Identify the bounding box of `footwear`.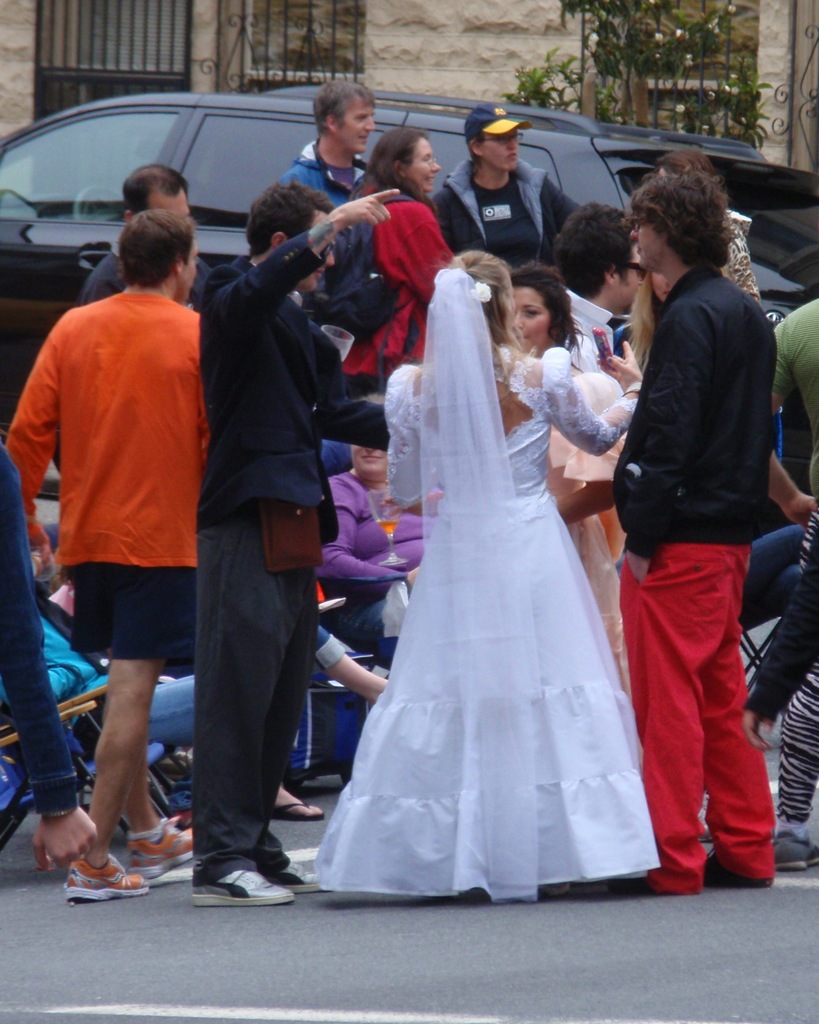
select_region(127, 820, 202, 880).
